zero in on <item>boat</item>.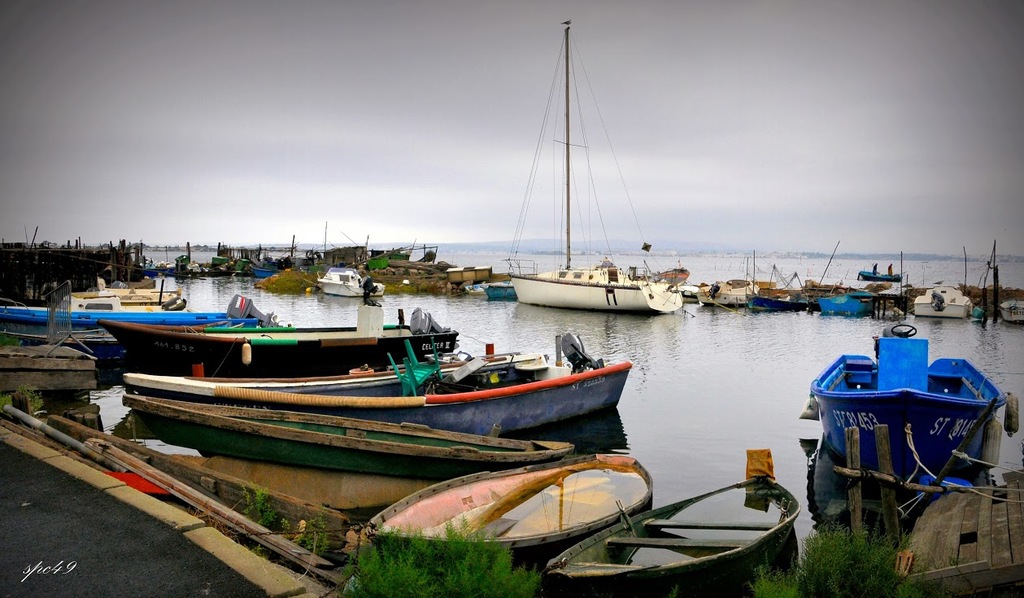
Zeroed in: 0 294 267 340.
